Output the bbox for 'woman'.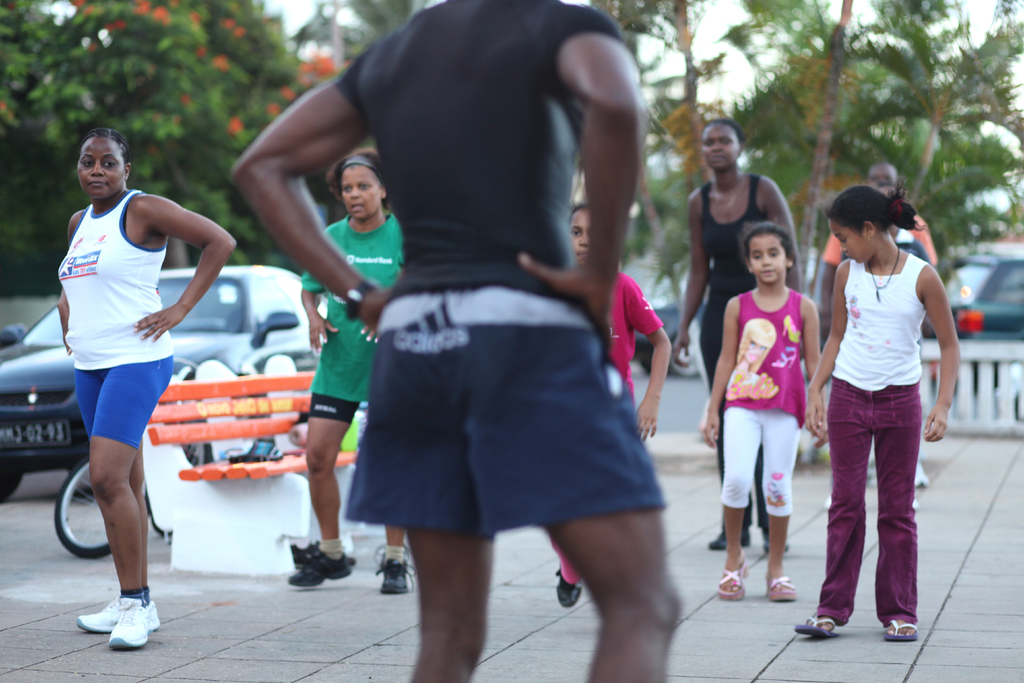
[45, 112, 215, 635].
